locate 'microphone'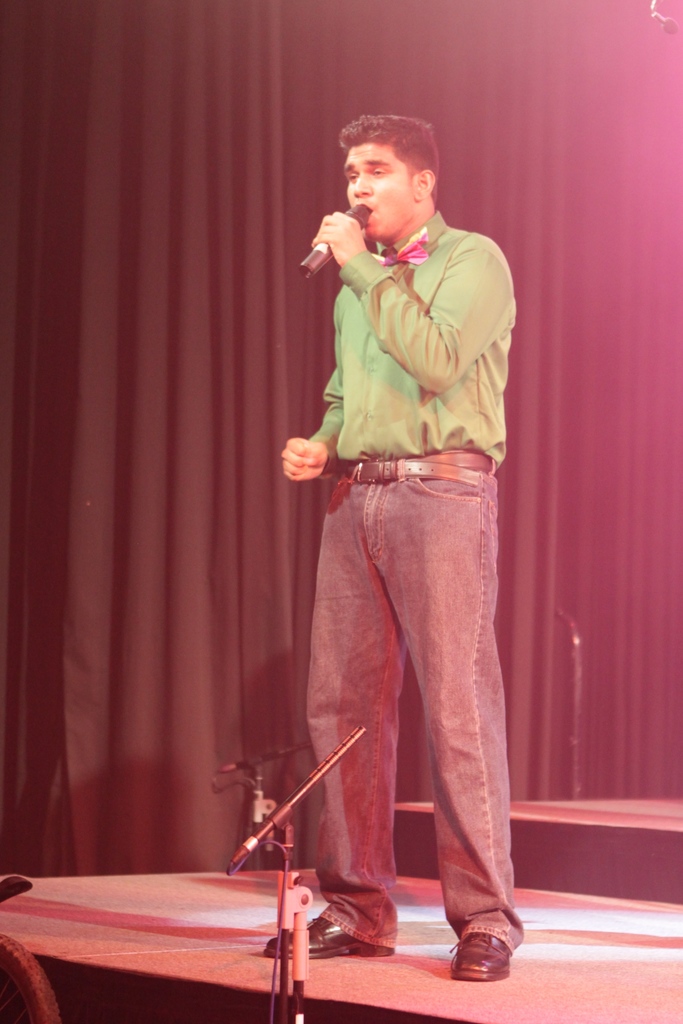
crop(295, 200, 371, 283)
